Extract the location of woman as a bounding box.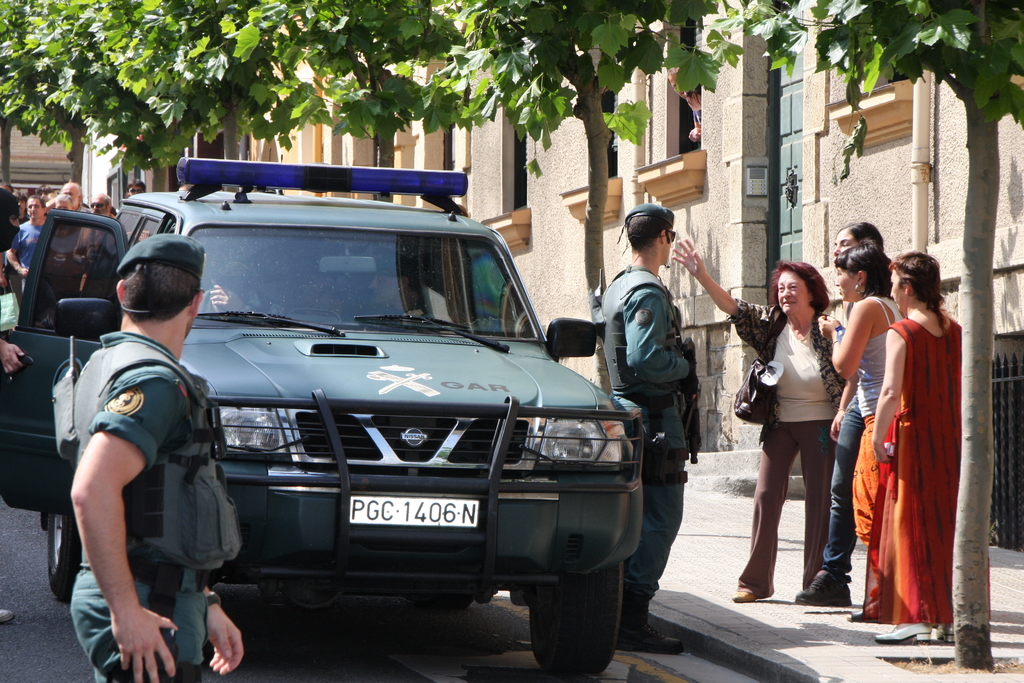
BBox(811, 238, 905, 548).
